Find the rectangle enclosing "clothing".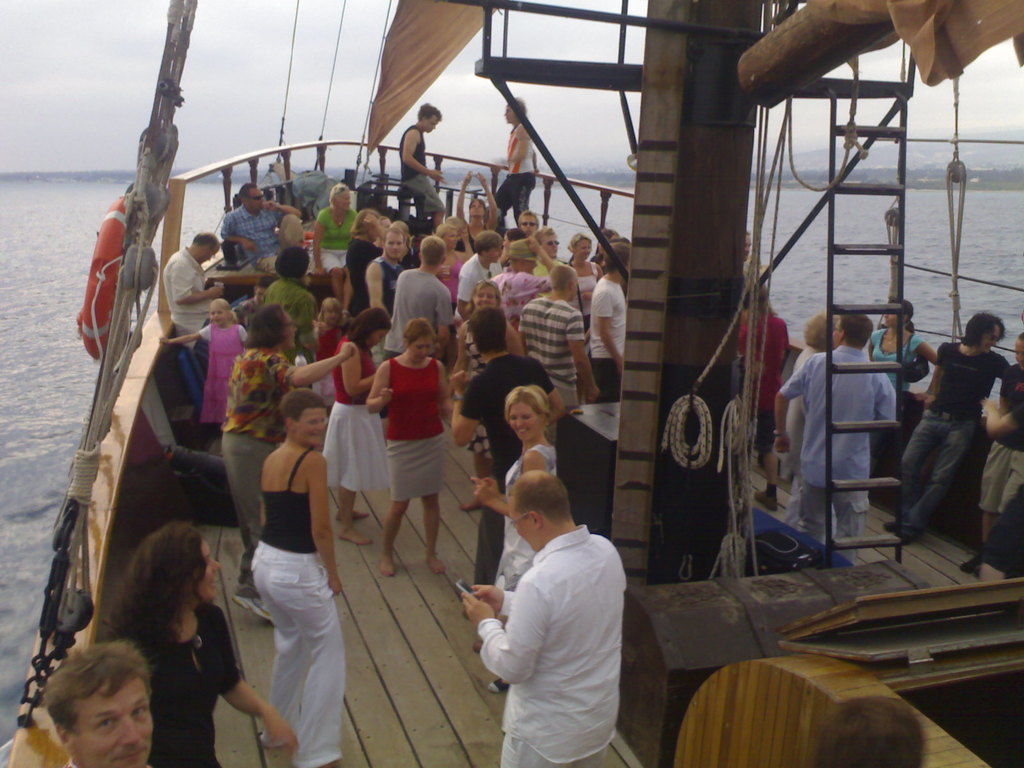
{"x1": 214, "y1": 344, "x2": 297, "y2": 596}.
